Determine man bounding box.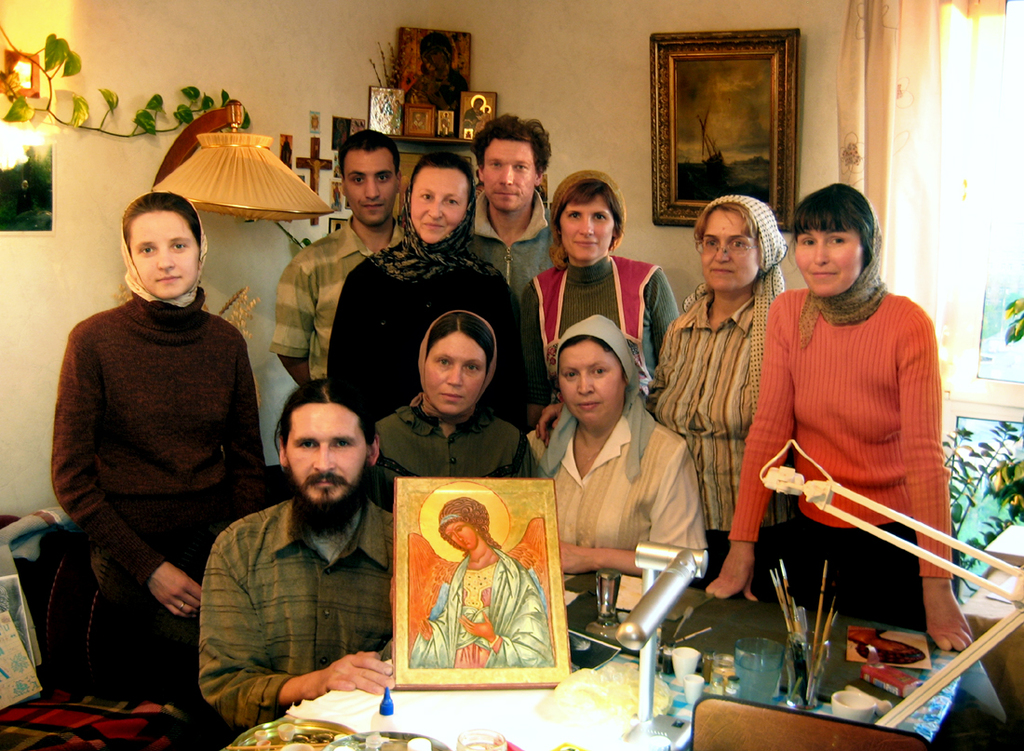
Determined: 454/93/563/308.
